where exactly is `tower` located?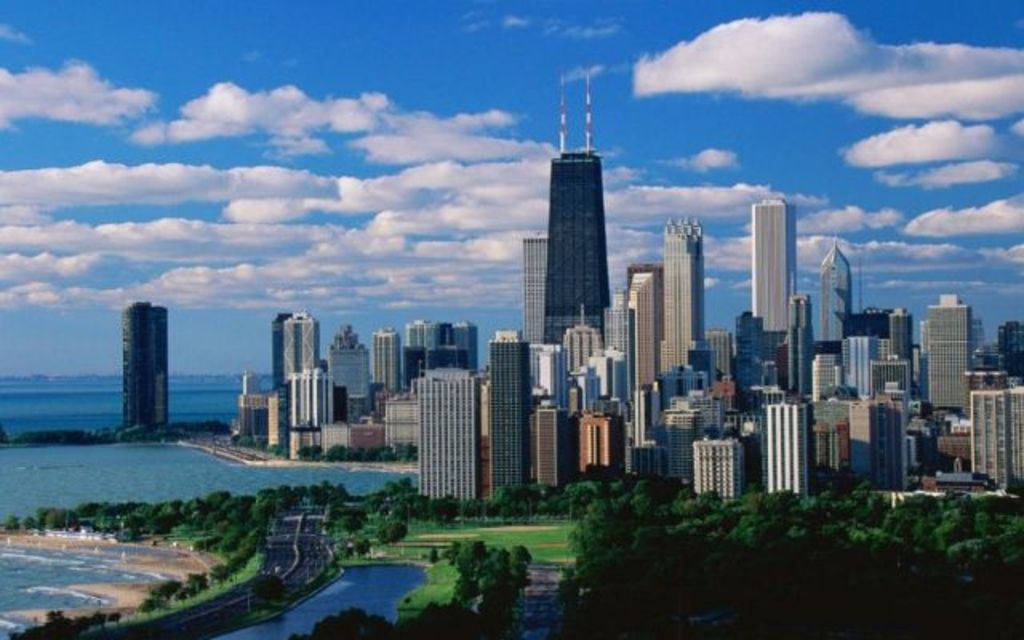
Its bounding box is left=422, top=368, right=483, bottom=502.
